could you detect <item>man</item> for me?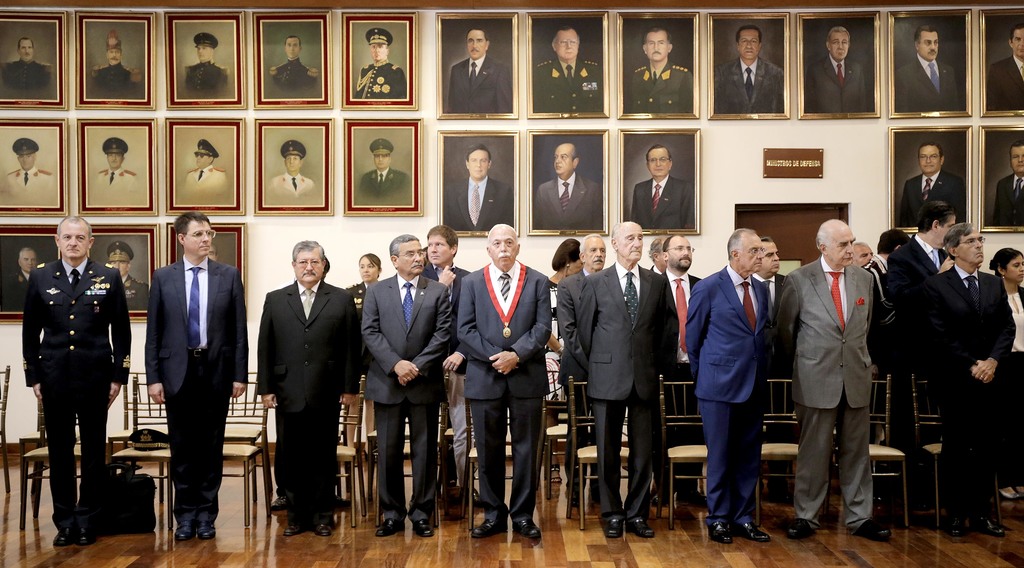
Detection result: 631 147 693 228.
